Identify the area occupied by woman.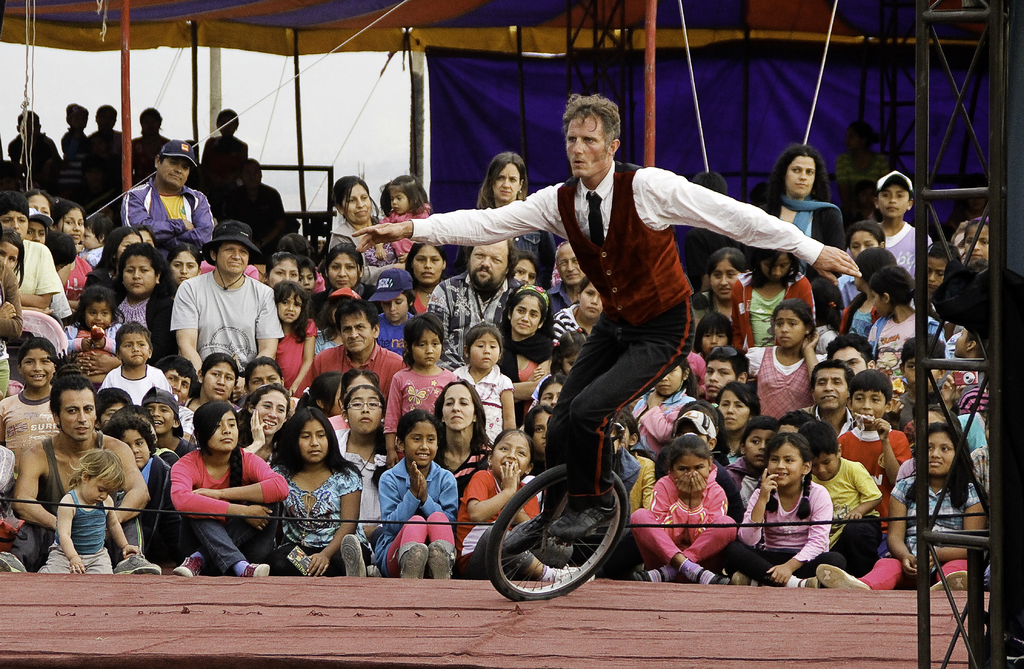
Area: {"left": 304, "top": 242, "right": 380, "bottom": 329}.
